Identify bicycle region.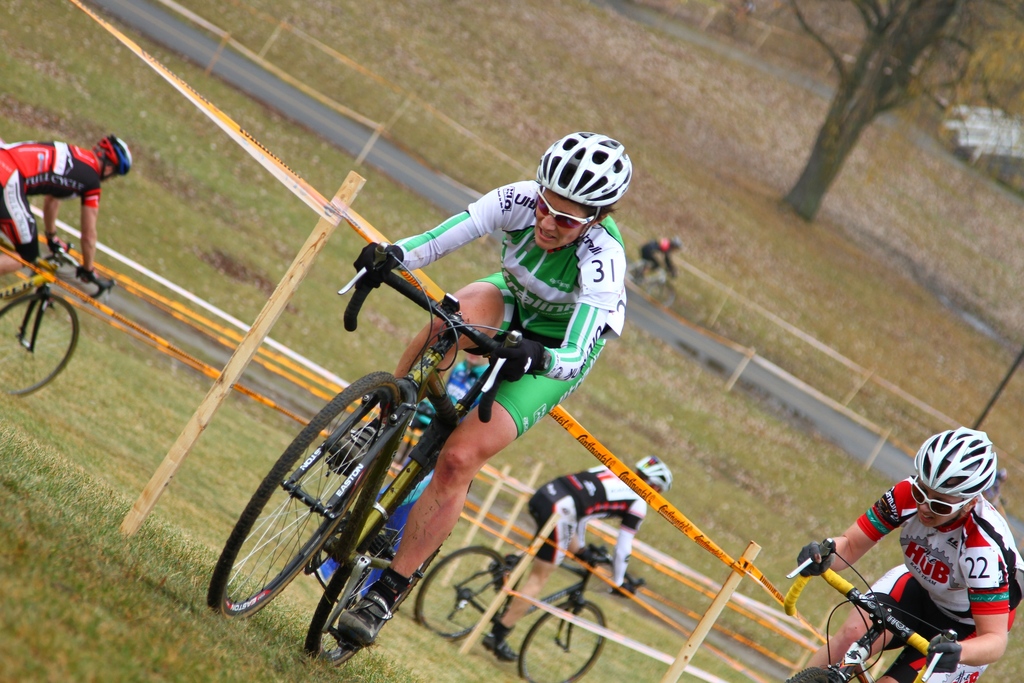
Region: bbox=[416, 497, 644, 682].
